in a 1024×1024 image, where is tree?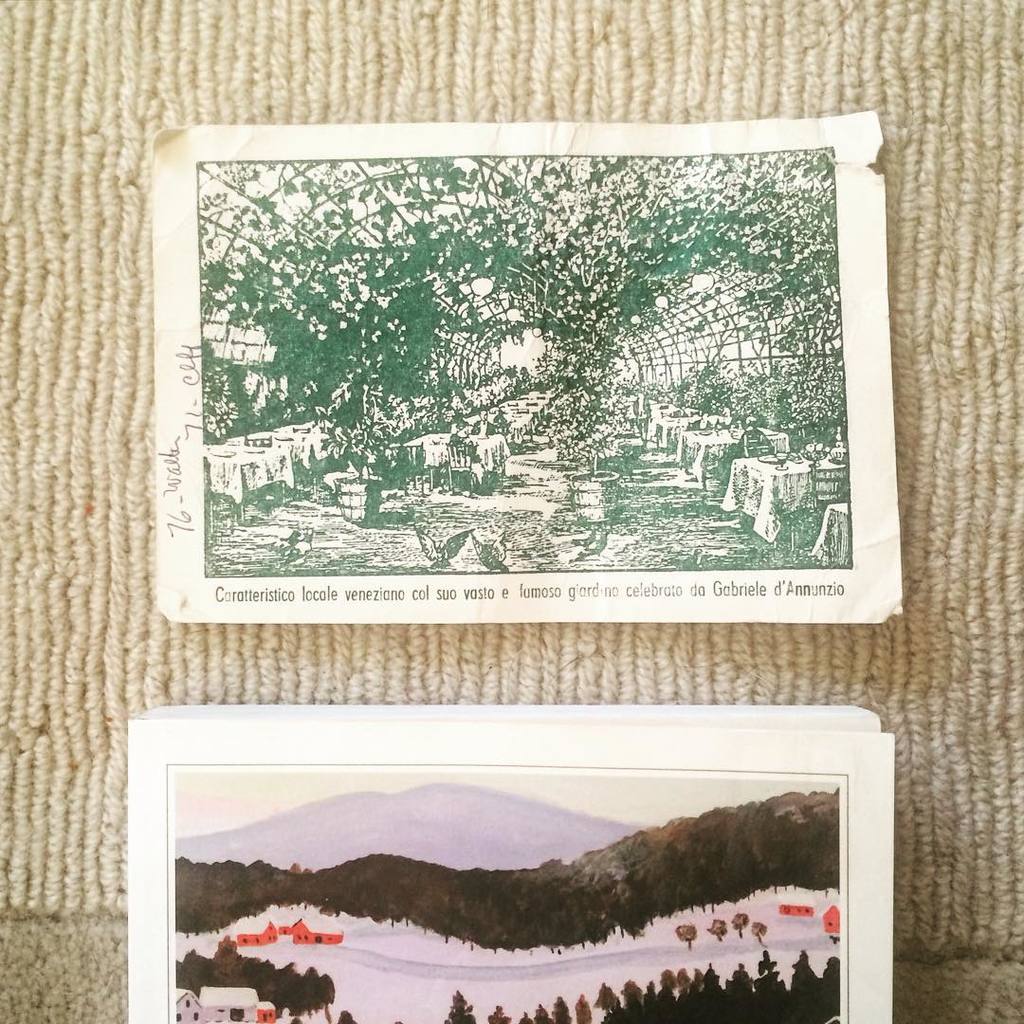
l=671, t=921, r=700, b=951.
